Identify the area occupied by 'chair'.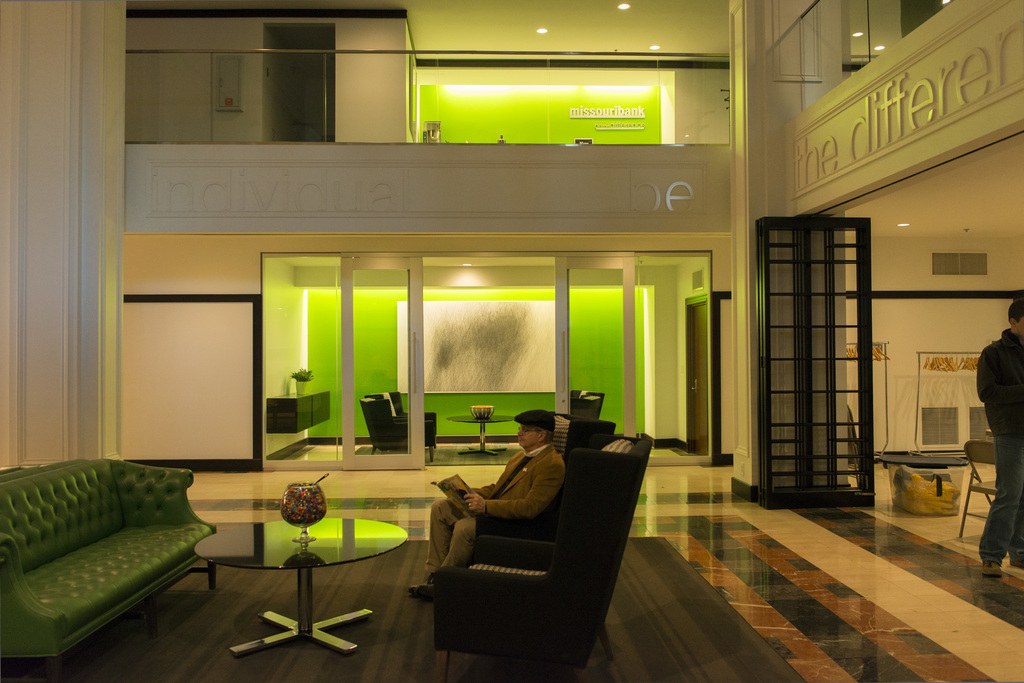
Area: bbox(958, 437, 996, 538).
